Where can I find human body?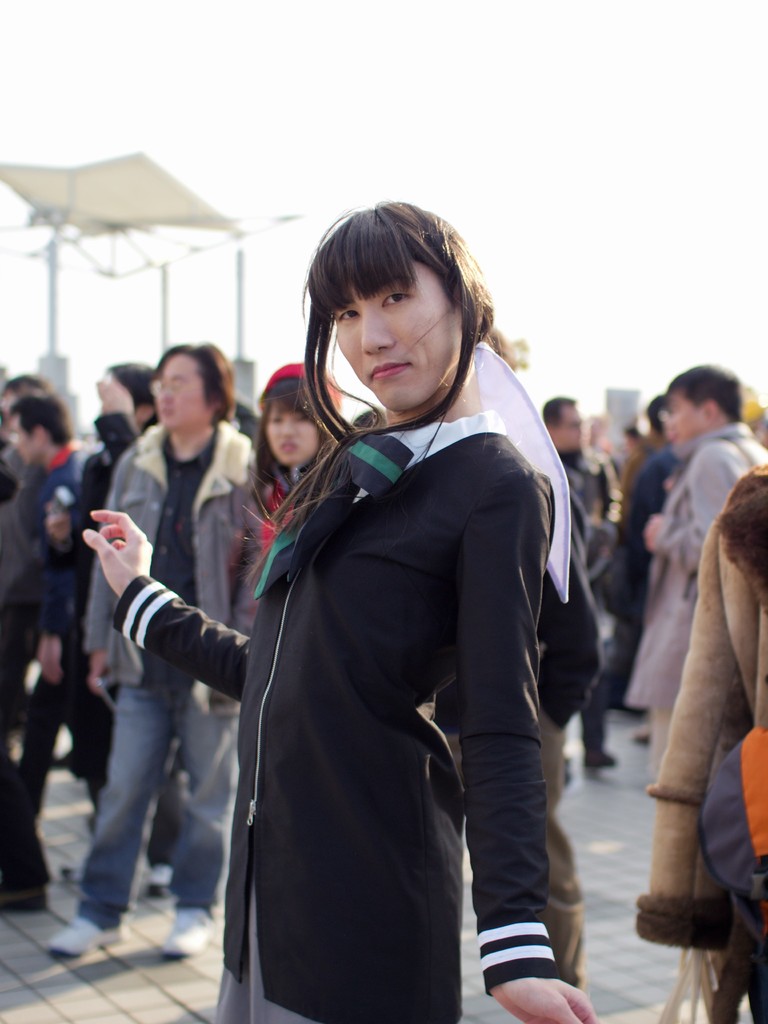
You can find it at 128/186/598/1017.
